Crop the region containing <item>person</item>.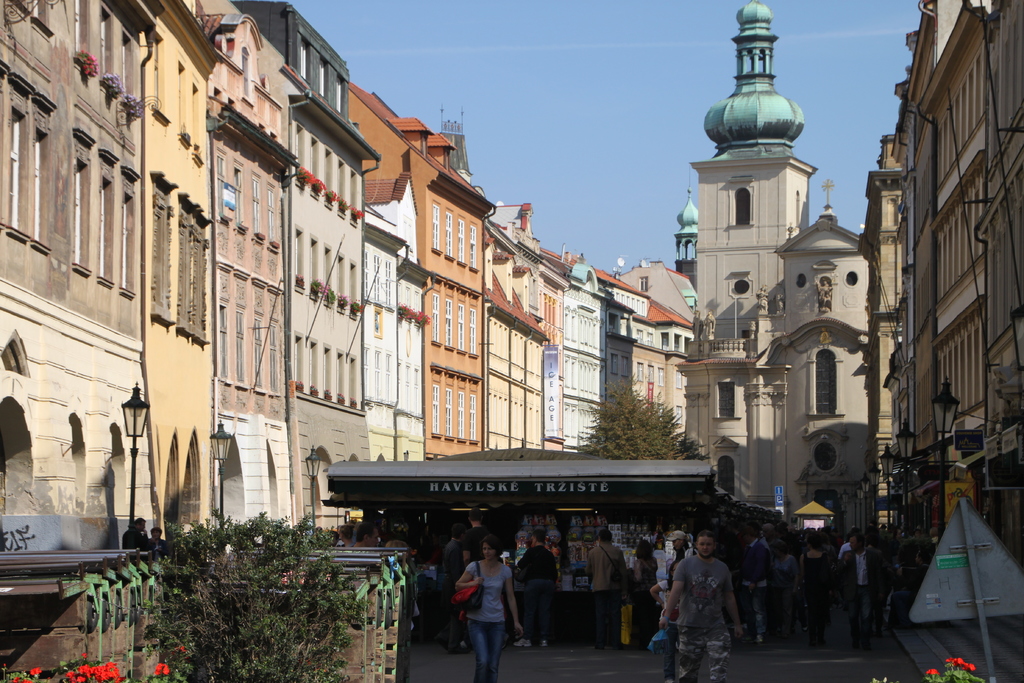
Crop region: [348,522,382,550].
